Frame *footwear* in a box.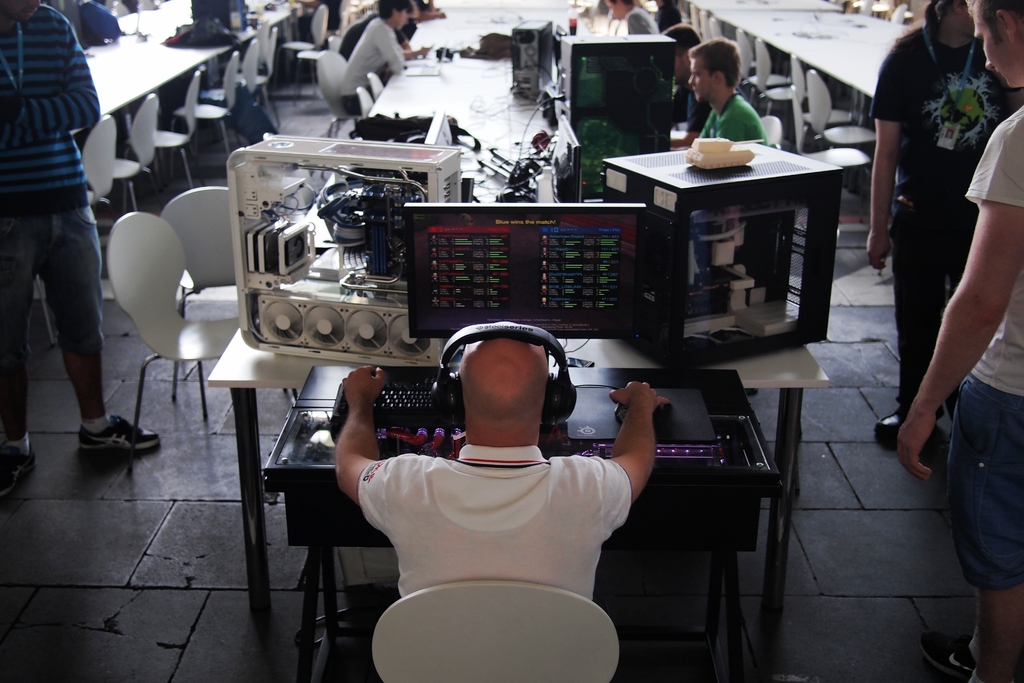
box=[880, 404, 945, 439].
